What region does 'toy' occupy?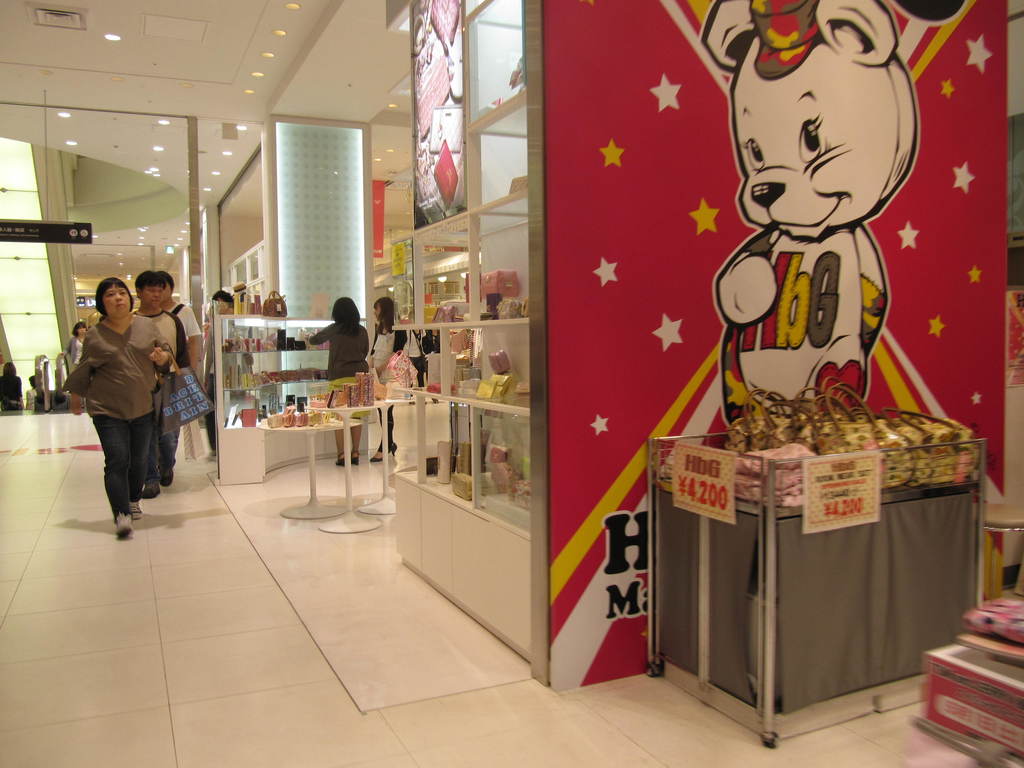
(654, 0, 977, 427).
